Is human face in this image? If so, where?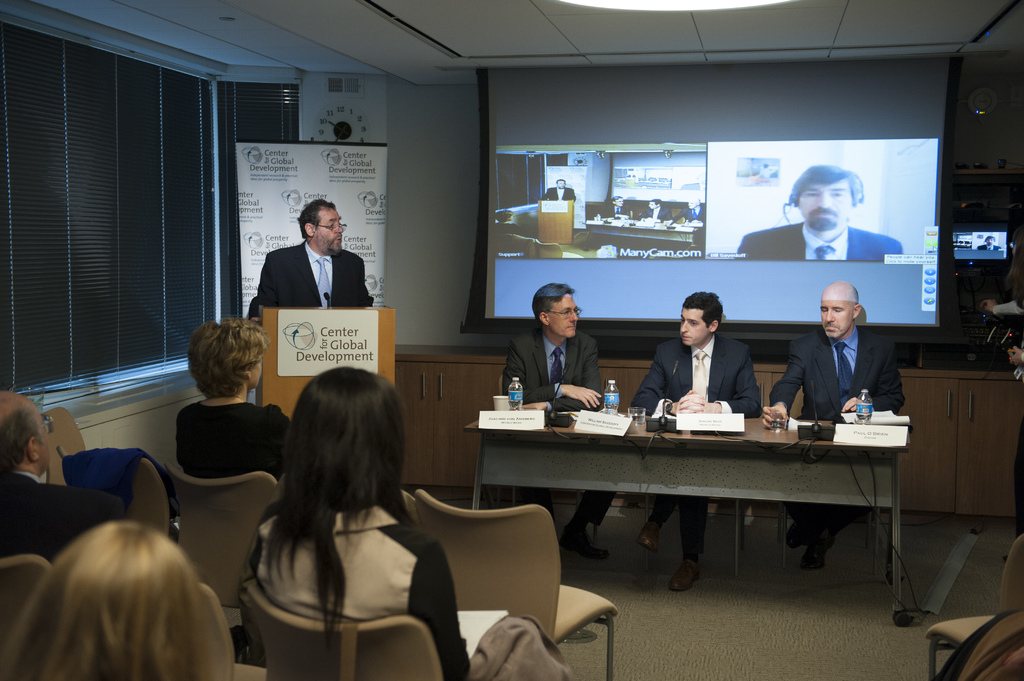
Yes, at bbox(248, 356, 261, 387).
